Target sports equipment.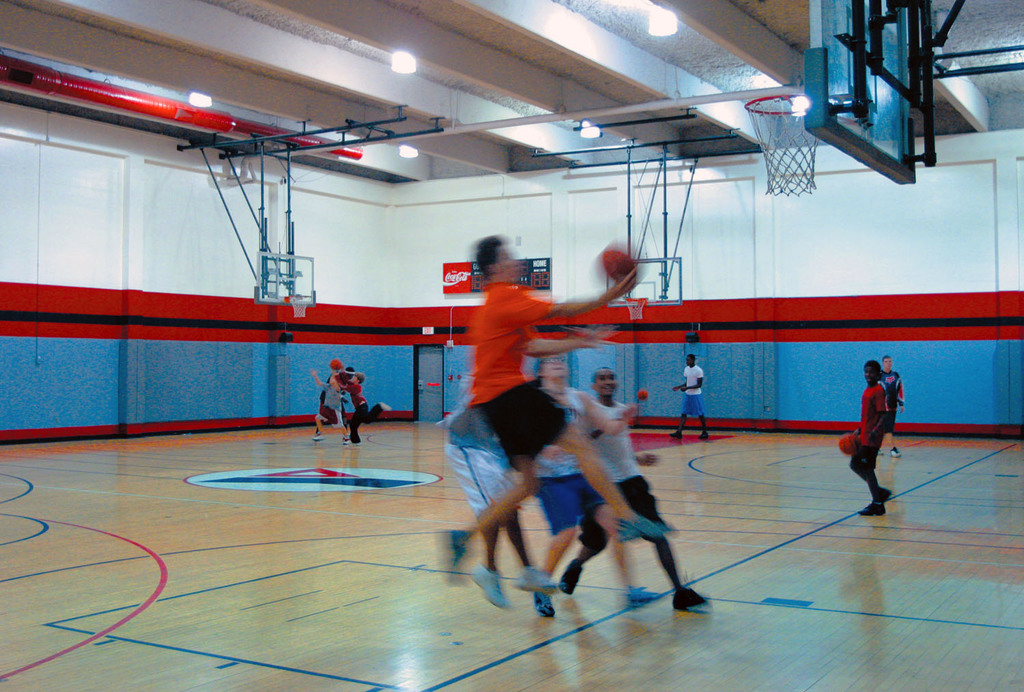
Target region: detection(890, 446, 905, 460).
